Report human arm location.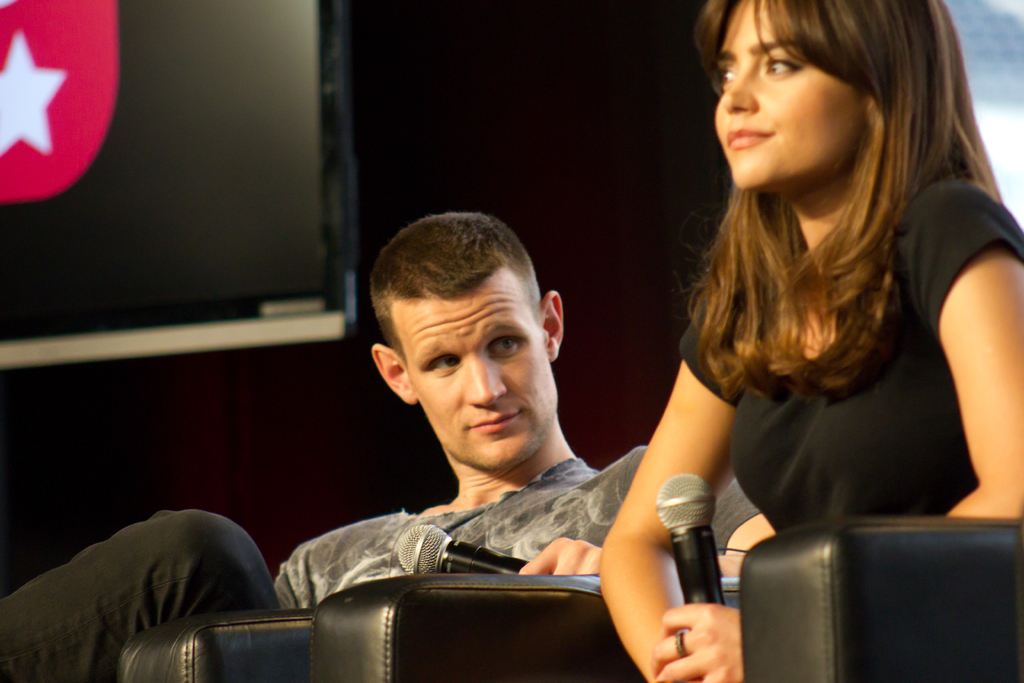
Report: pyautogui.locateOnScreen(655, 185, 1023, 682).
